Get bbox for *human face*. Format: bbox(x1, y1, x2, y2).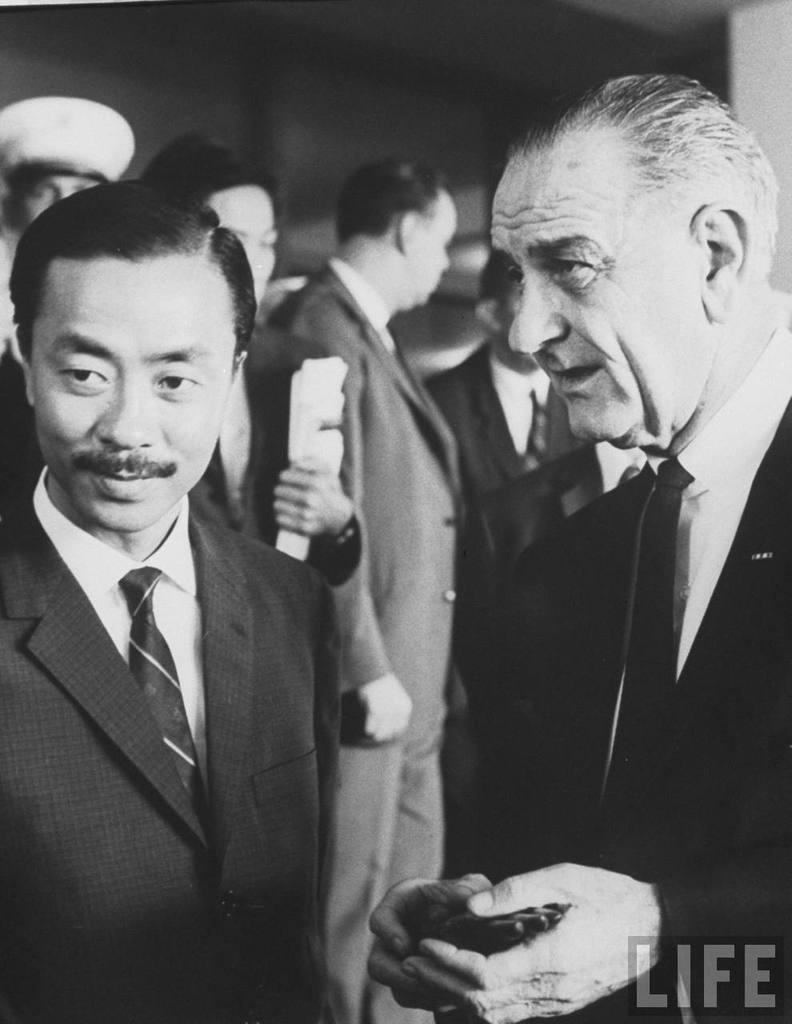
bbox(422, 203, 461, 304).
